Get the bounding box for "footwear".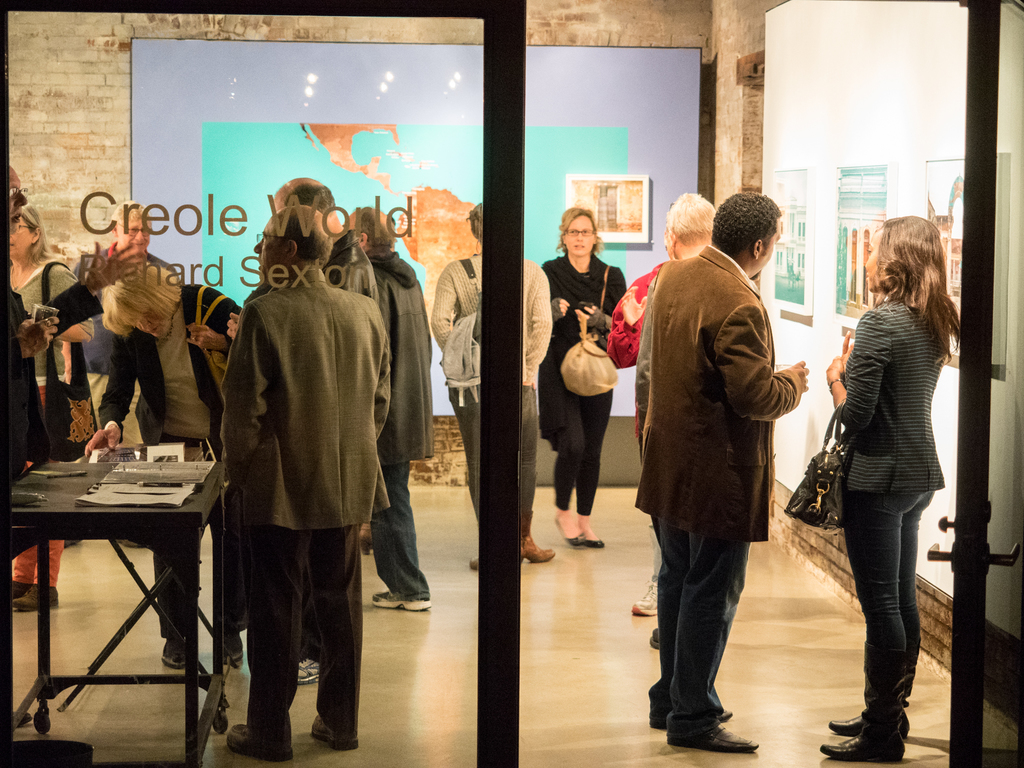
{"left": 630, "top": 579, "right": 655, "bottom": 620}.
